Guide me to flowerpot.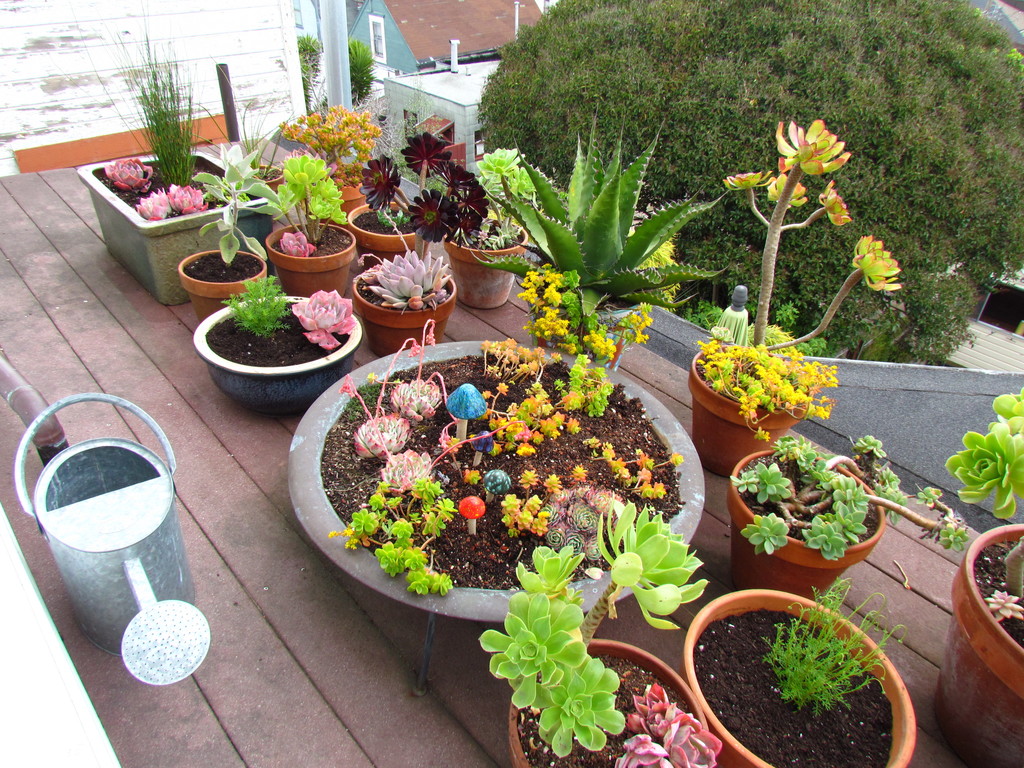
Guidance: crop(252, 160, 282, 185).
